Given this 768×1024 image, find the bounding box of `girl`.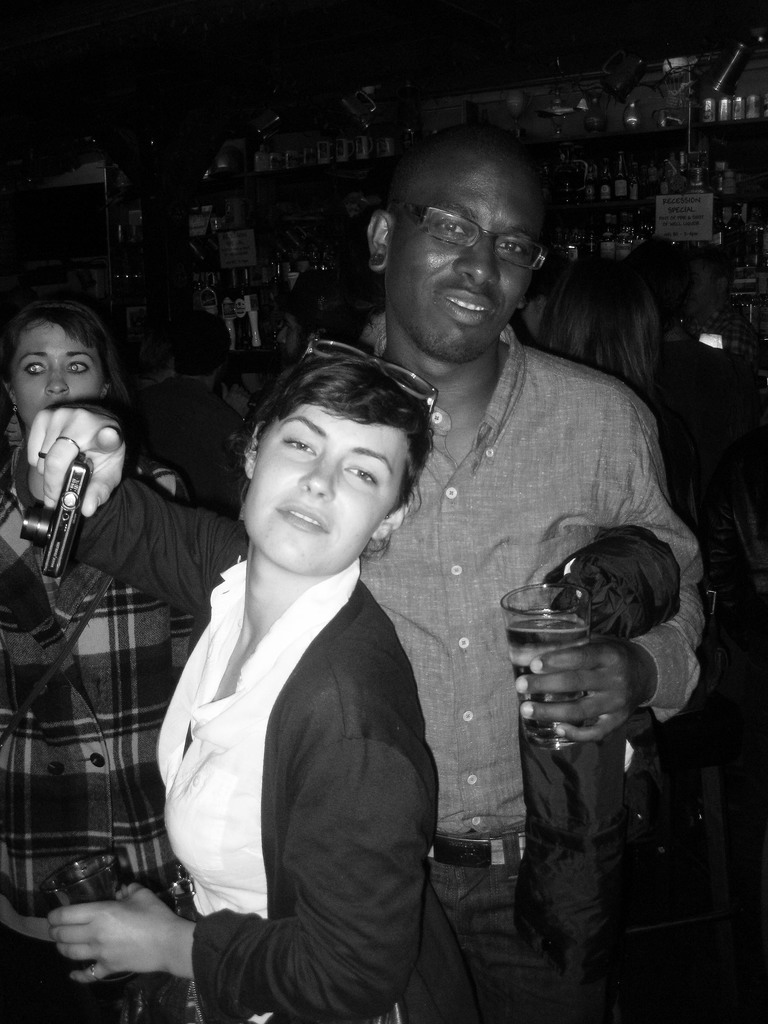
<region>23, 344, 444, 1023</region>.
